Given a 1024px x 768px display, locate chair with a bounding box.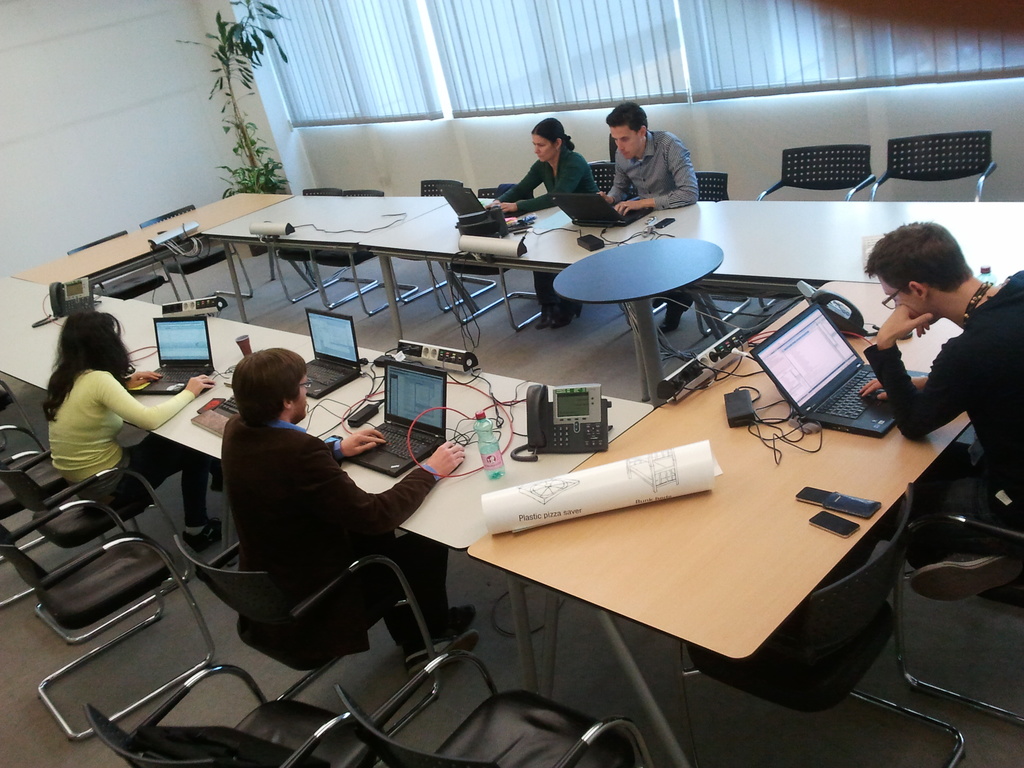
Located: [138,202,253,302].
